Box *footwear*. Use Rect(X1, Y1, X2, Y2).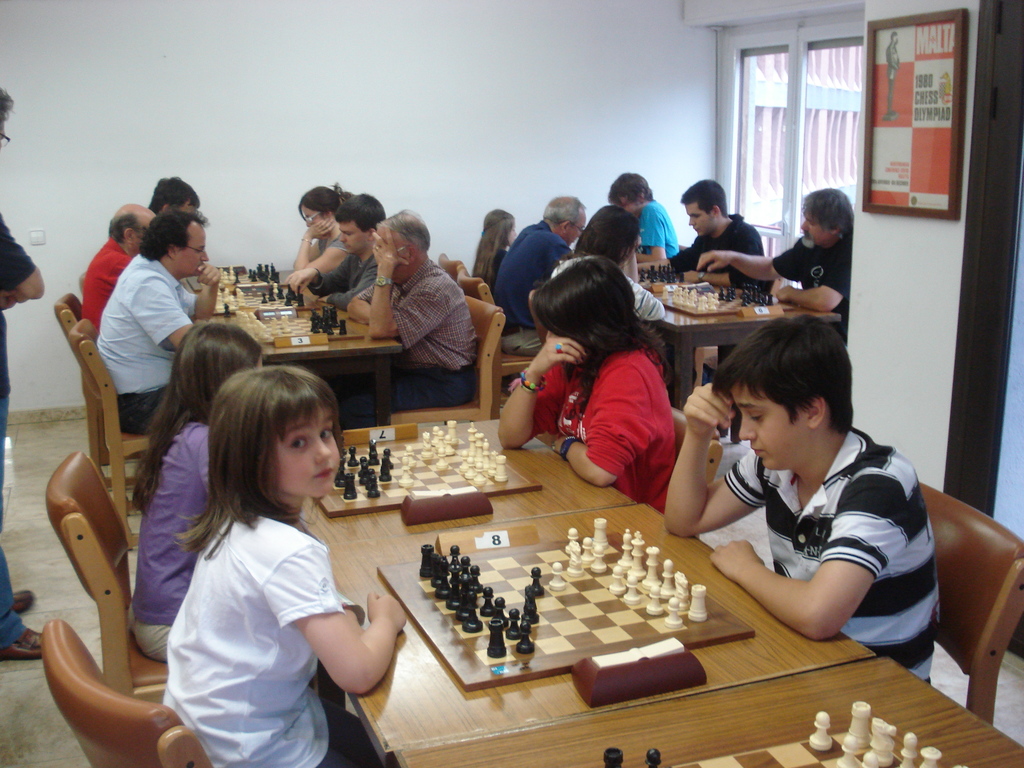
Rect(0, 628, 45, 657).
